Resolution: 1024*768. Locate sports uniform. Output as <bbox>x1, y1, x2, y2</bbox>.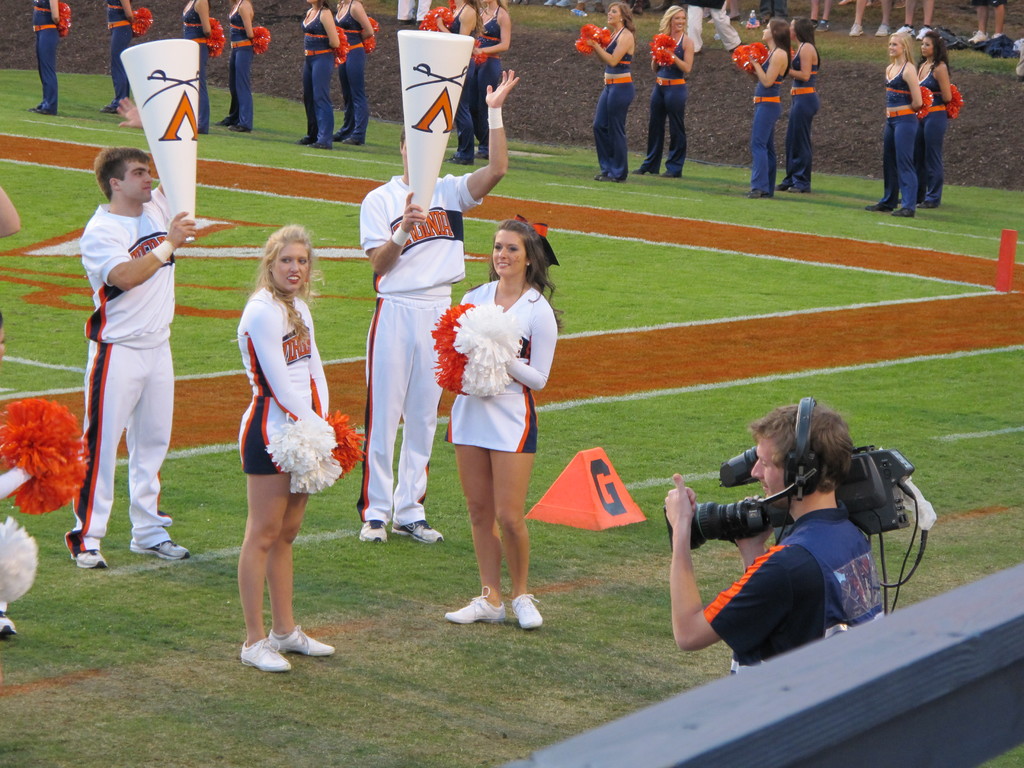
<bbox>27, 0, 69, 116</bbox>.
